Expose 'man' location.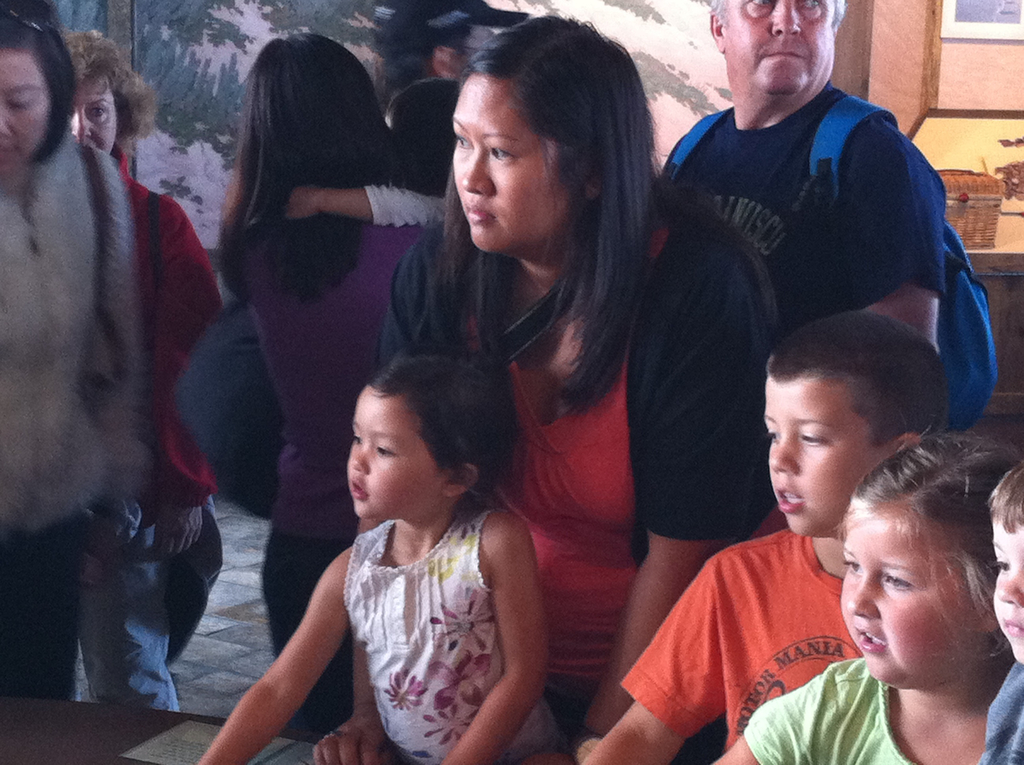
Exposed at <box>357,0,530,202</box>.
